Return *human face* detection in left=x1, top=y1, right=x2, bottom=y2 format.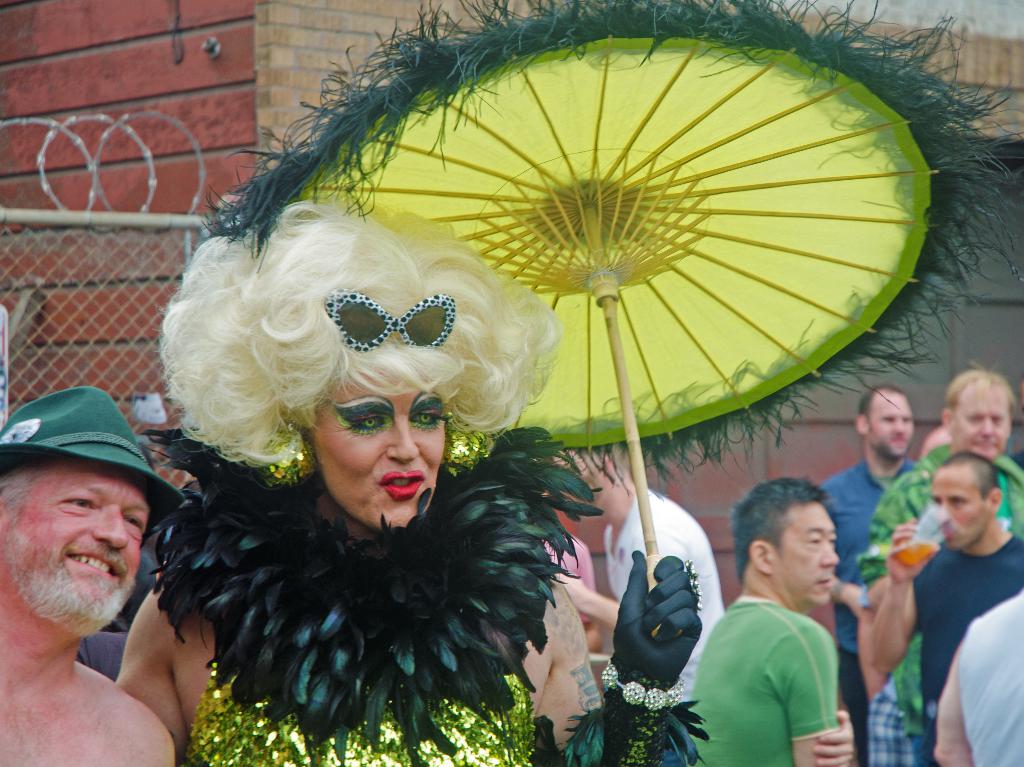
left=872, top=388, right=915, bottom=458.
